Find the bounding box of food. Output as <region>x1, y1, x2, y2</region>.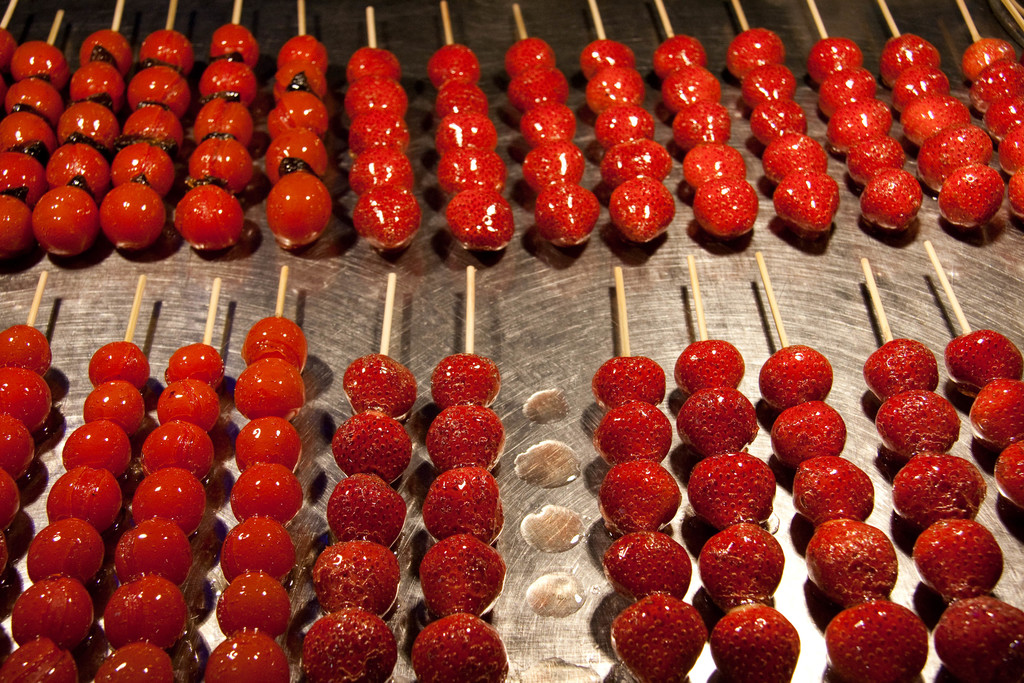
<region>534, 177, 598, 247</region>.
